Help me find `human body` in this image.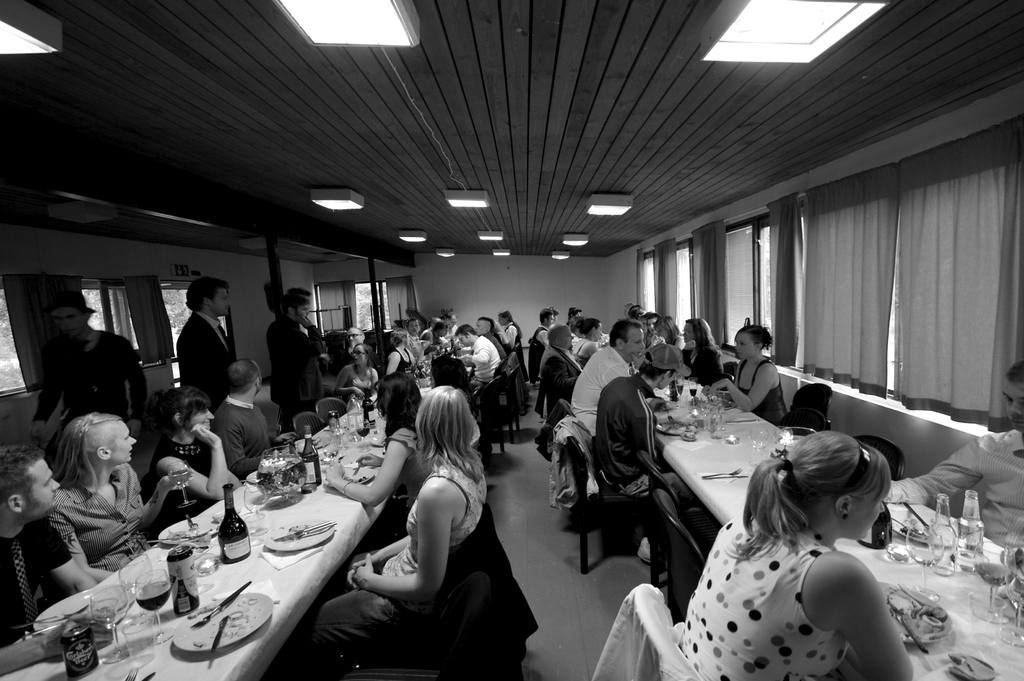
Found it: [456,323,497,389].
